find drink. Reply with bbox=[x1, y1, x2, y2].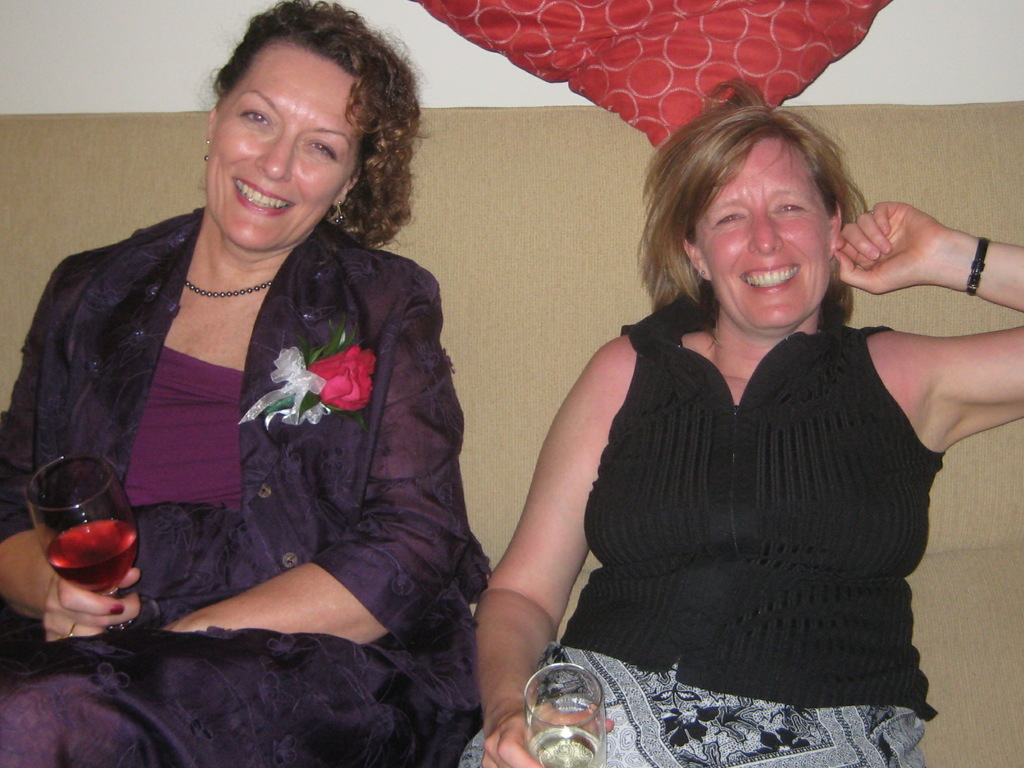
bbox=[31, 456, 127, 633].
